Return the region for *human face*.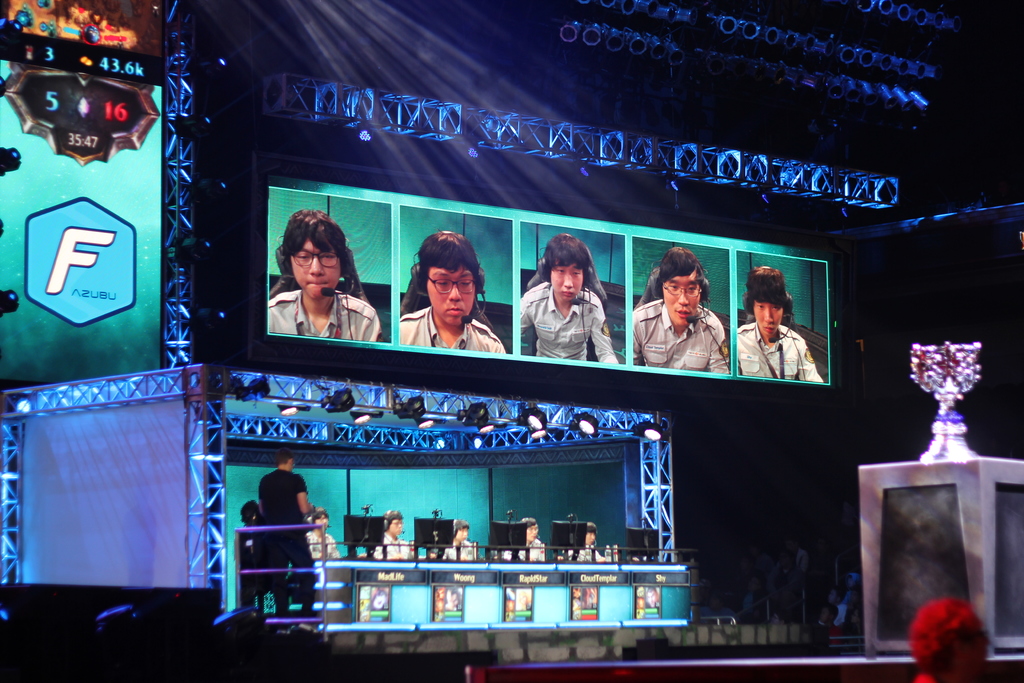
315/511/326/526.
